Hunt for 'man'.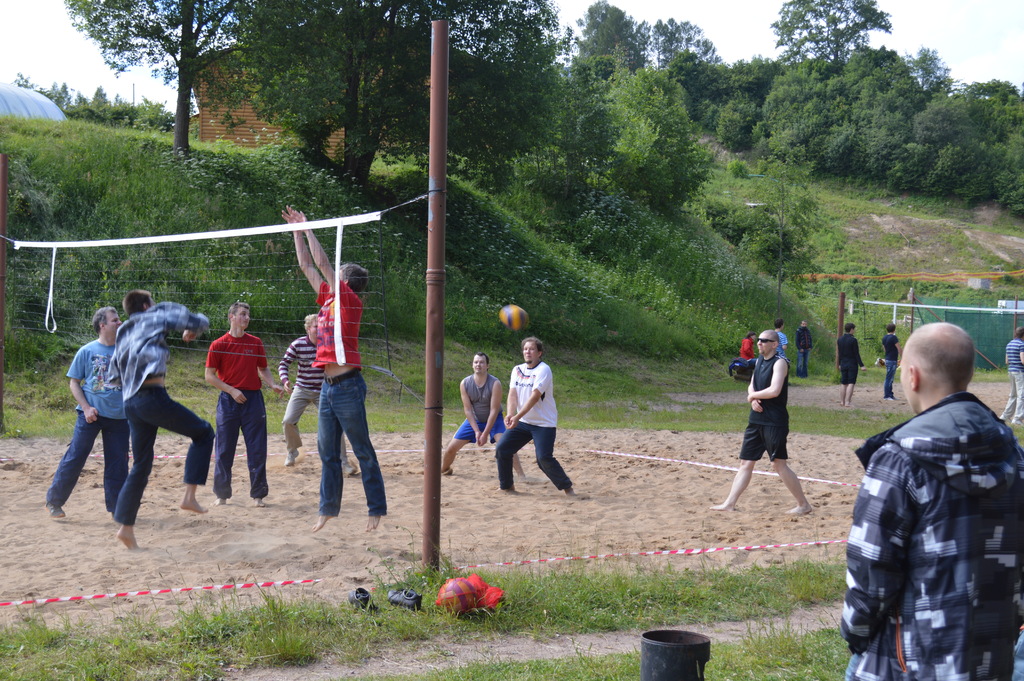
Hunted down at bbox=[284, 209, 373, 532].
